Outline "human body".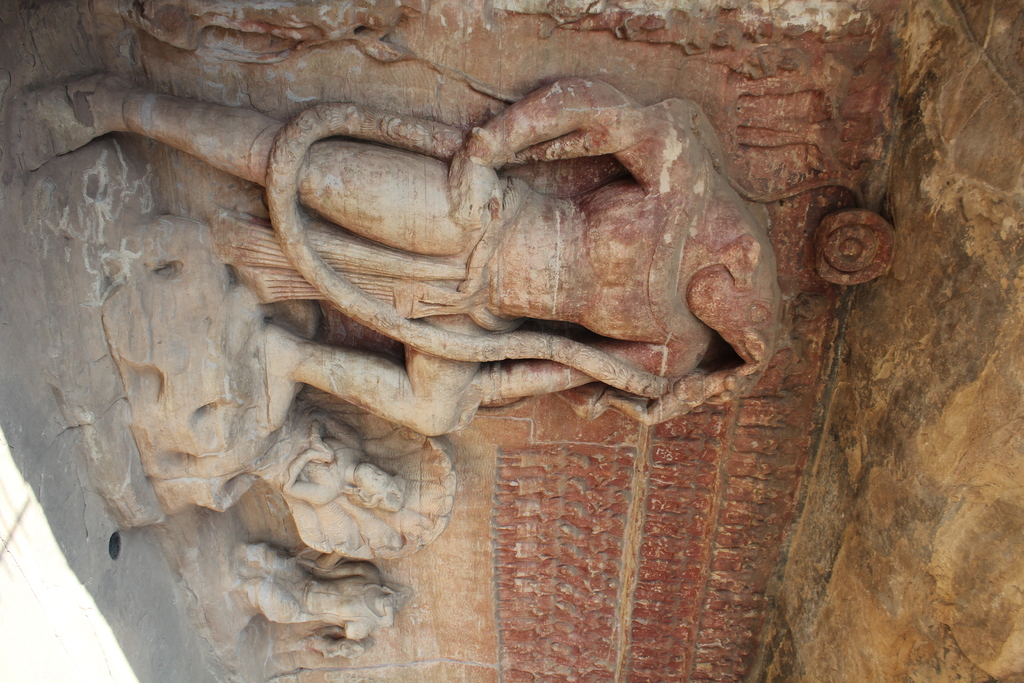
Outline: box=[259, 416, 365, 508].
